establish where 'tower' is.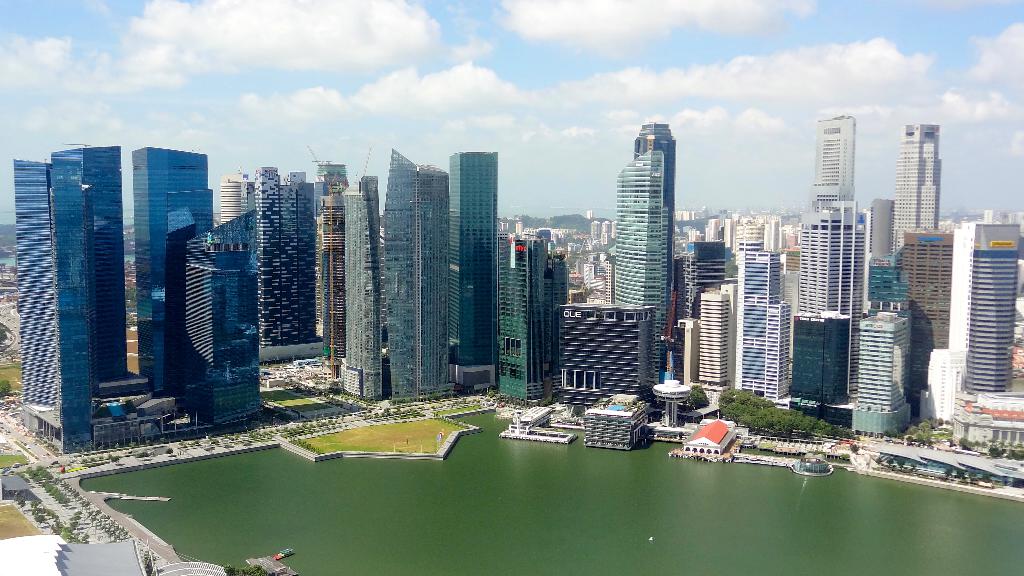
Established at l=557, t=106, r=689, b=318.
